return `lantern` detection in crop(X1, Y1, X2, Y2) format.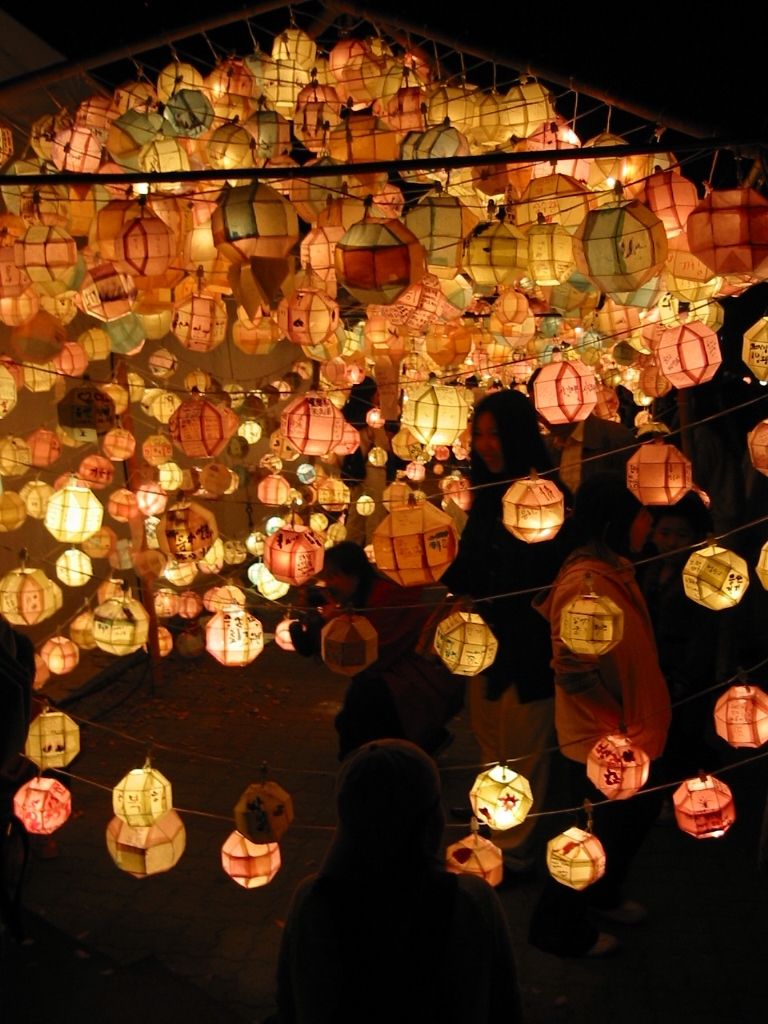
crop(406, 459, 426, 482).
